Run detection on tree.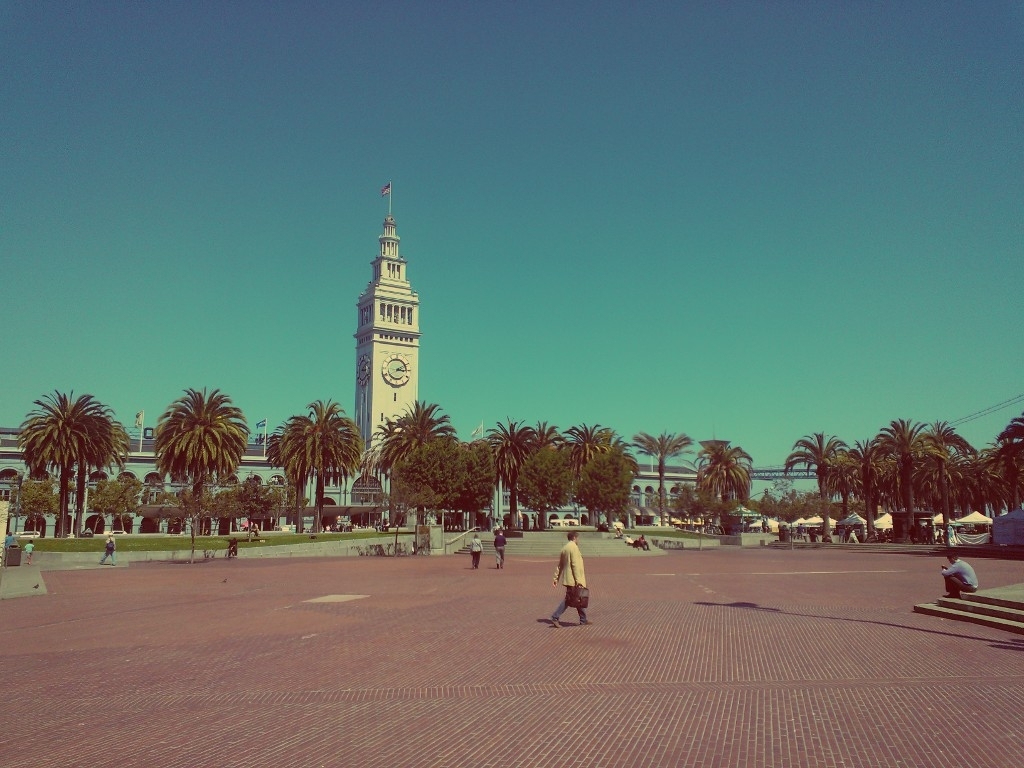
Result: 157 389 250 534.
